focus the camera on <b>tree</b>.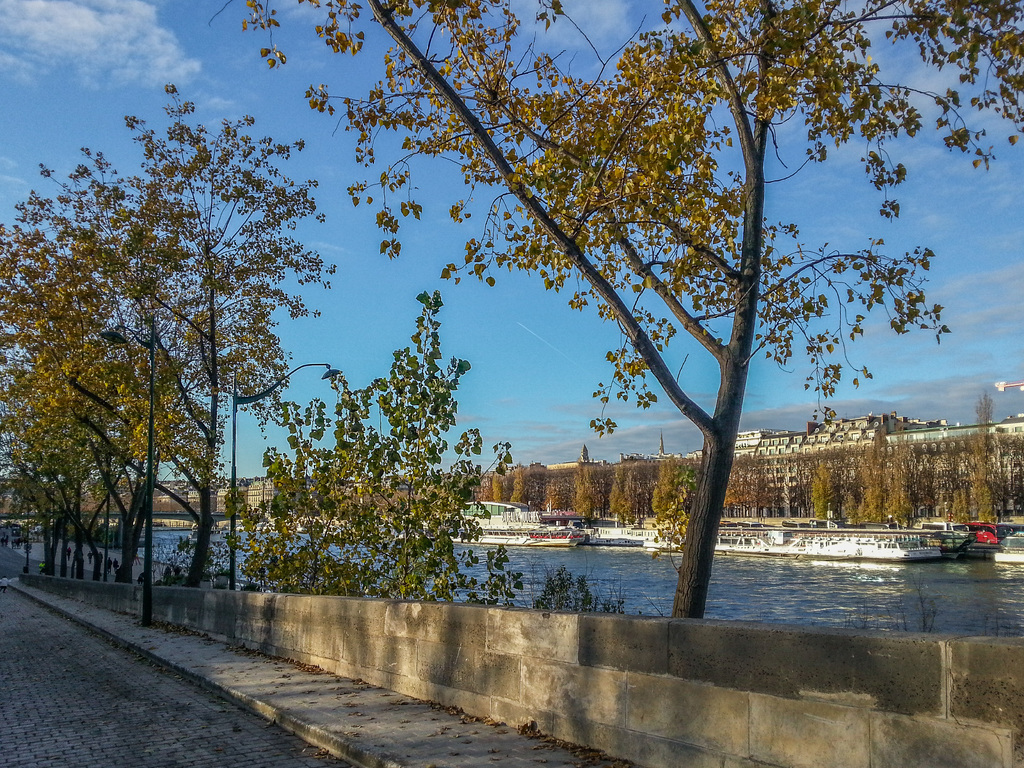
Focus region: (806, 461, 841, 526).
